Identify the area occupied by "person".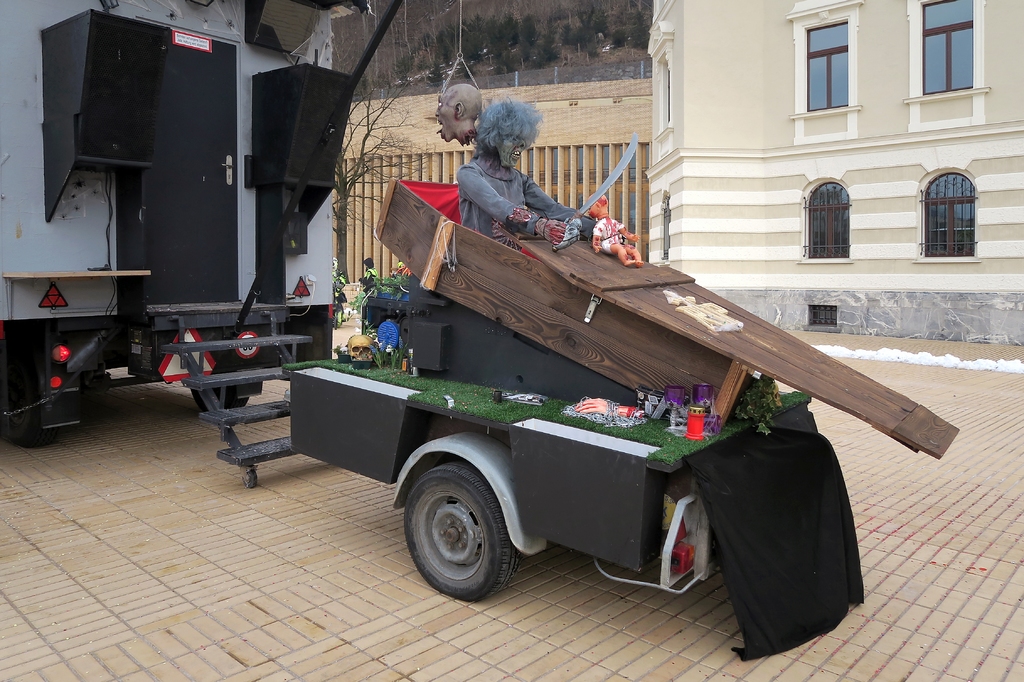
Area: <box>588,199,649,265</box>.
